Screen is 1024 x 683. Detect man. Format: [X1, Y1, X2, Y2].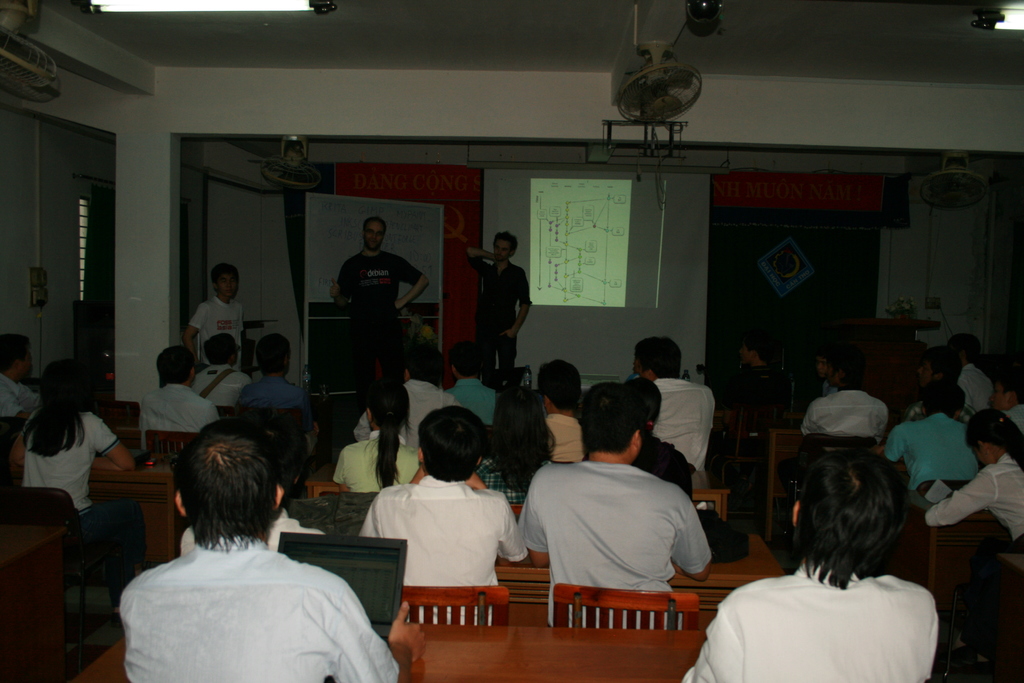
[332, 217, 428, 400].
